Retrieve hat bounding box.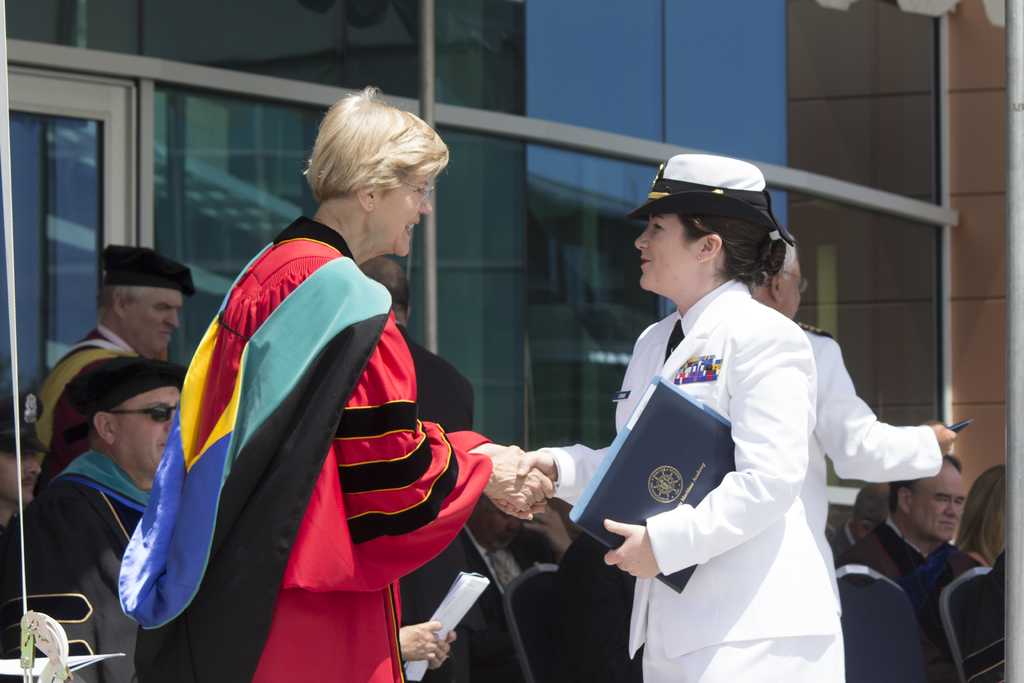
Bounding box: box(634, 154, 787, 242).
